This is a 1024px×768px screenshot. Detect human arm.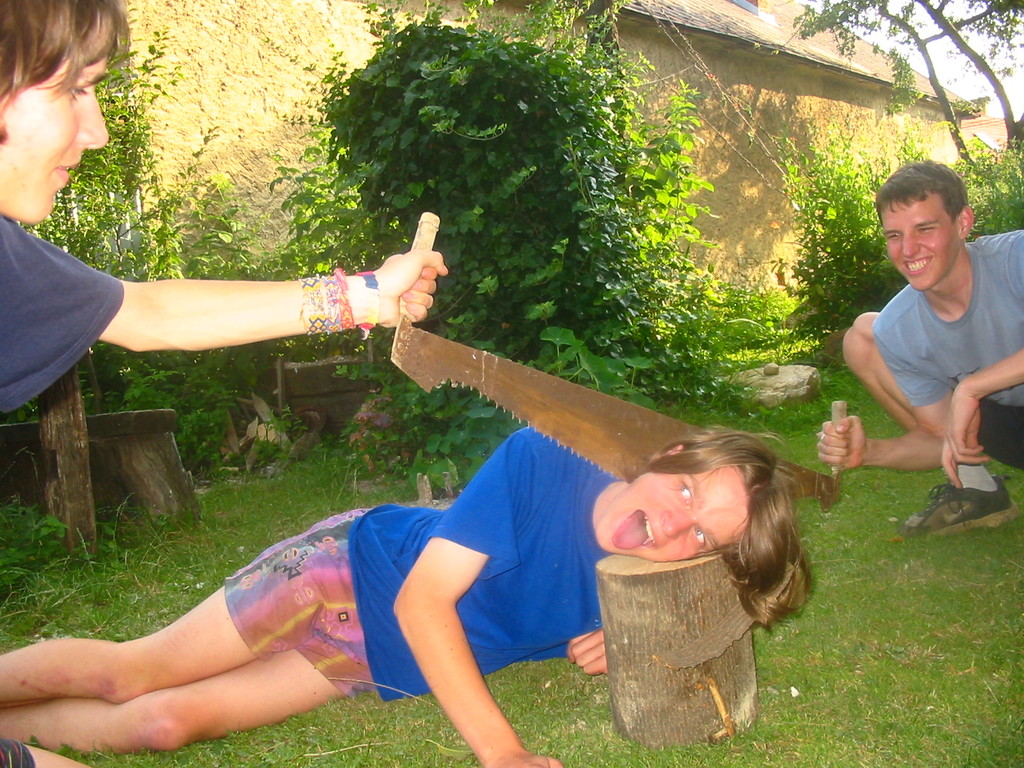
(0, 209, 449, 356).
